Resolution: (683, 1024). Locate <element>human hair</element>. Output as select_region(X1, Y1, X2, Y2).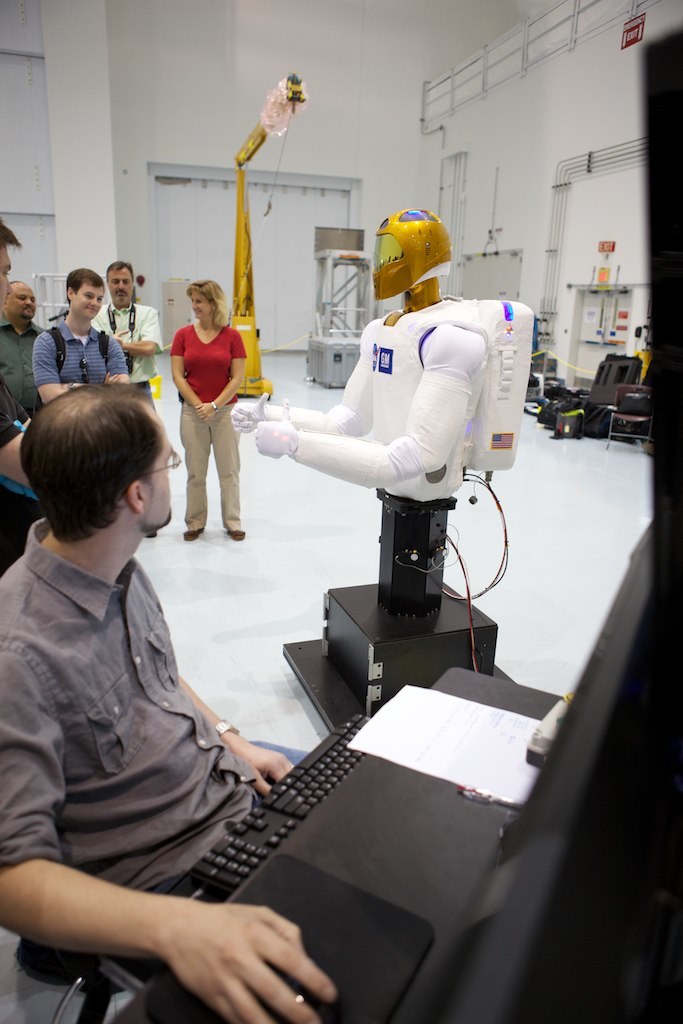
select_region(0, 219, 24, 258).
